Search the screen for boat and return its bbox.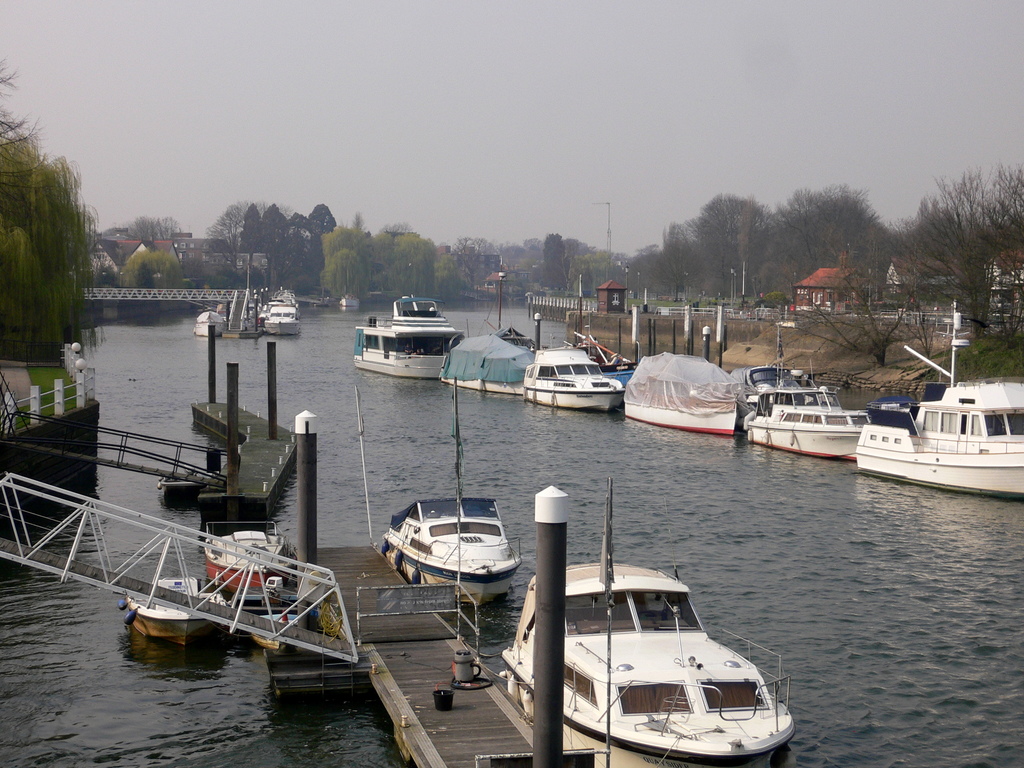
Found: select_region(488, 519, 805, 758).
